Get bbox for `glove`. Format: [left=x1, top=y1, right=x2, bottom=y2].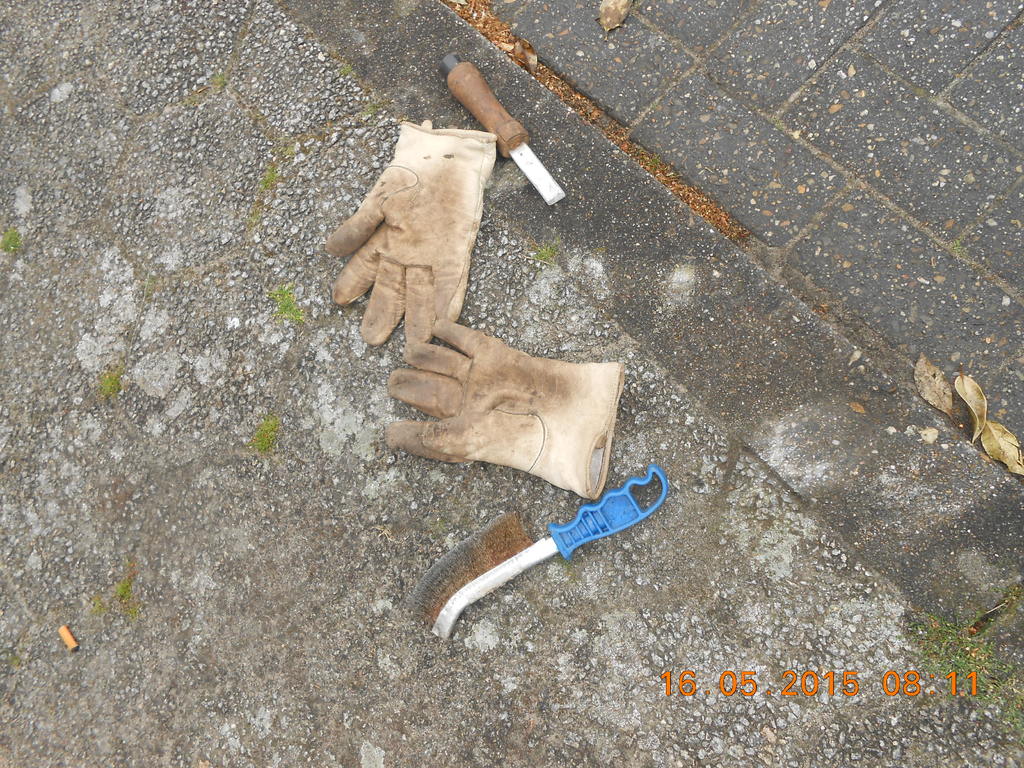
[left=332, top=120, right=498, bottom=348].
